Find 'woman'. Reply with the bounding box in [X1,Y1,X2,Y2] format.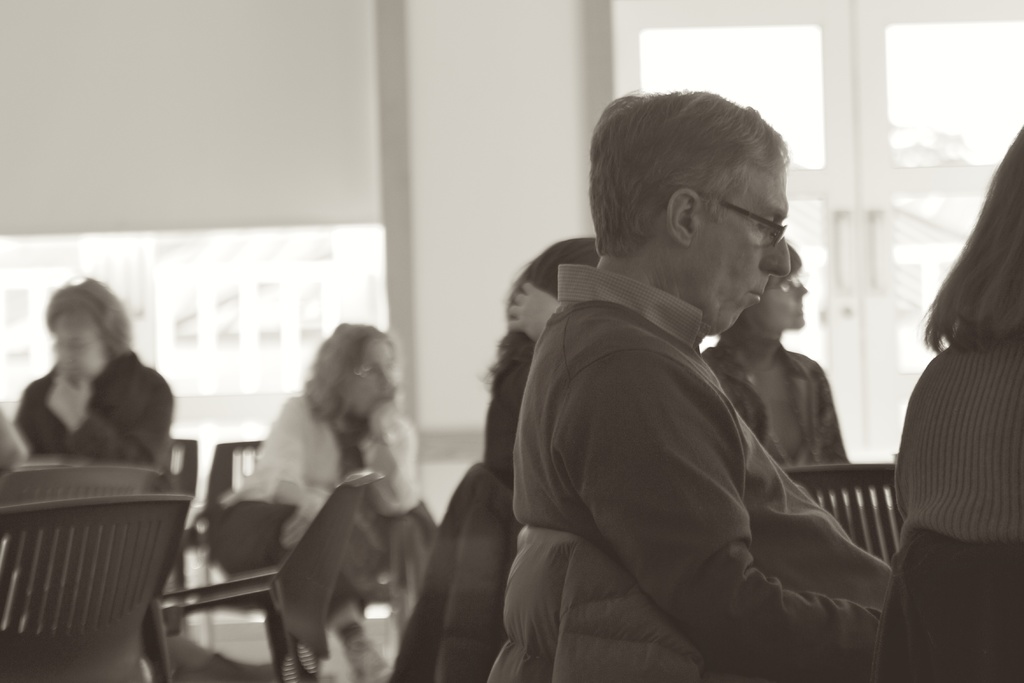
[232,324,441,682].
